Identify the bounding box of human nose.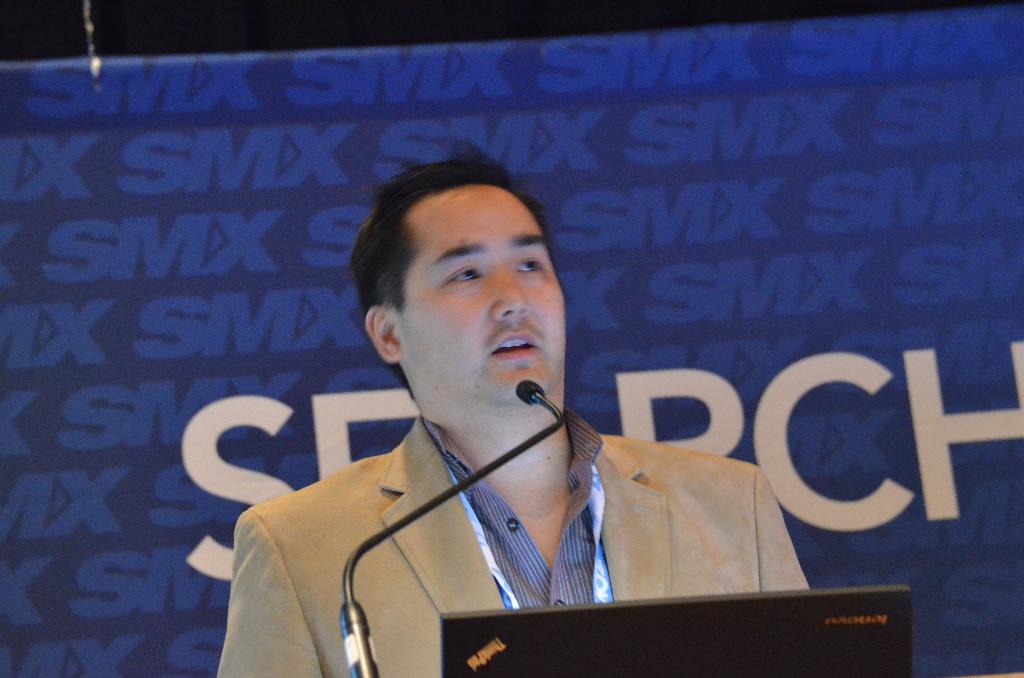
490/270/530/323.
